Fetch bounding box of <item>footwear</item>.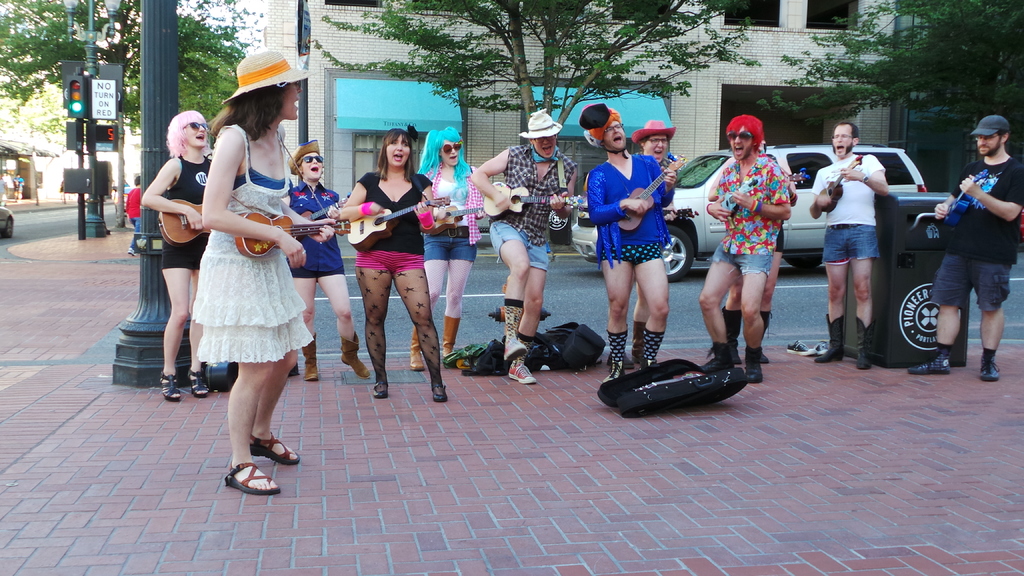
Bbox: [184, 367, 212, 401].
